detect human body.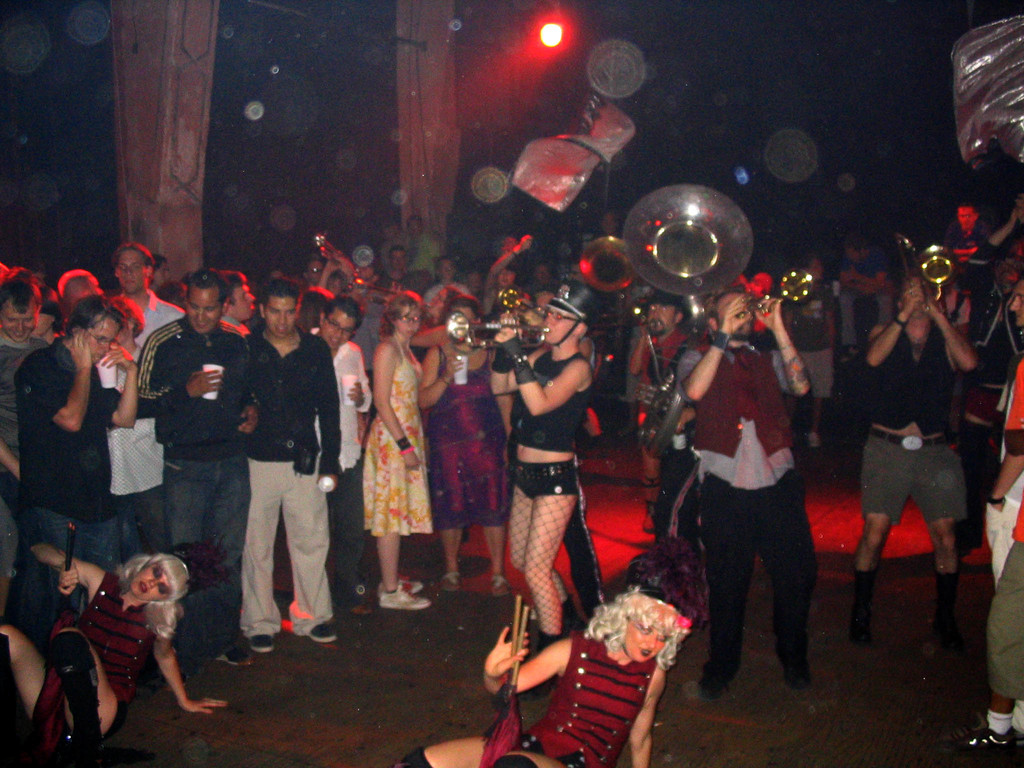
Detected at pyautogui.locateOnScreen(38, 278, 150, 595).
